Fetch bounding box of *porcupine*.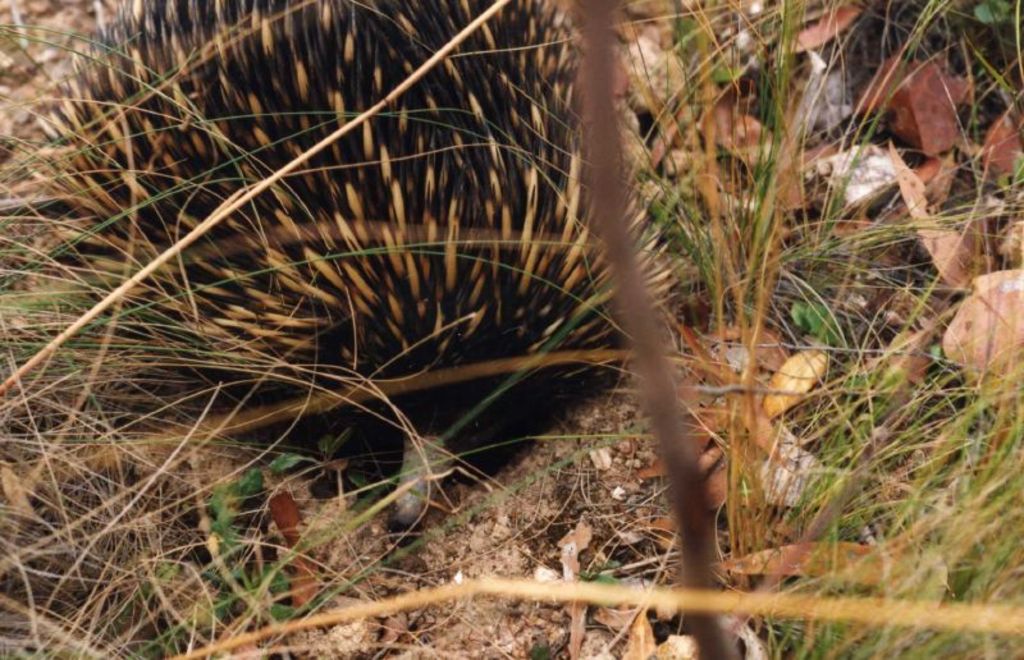
Bbox: (119,19,641,507).
